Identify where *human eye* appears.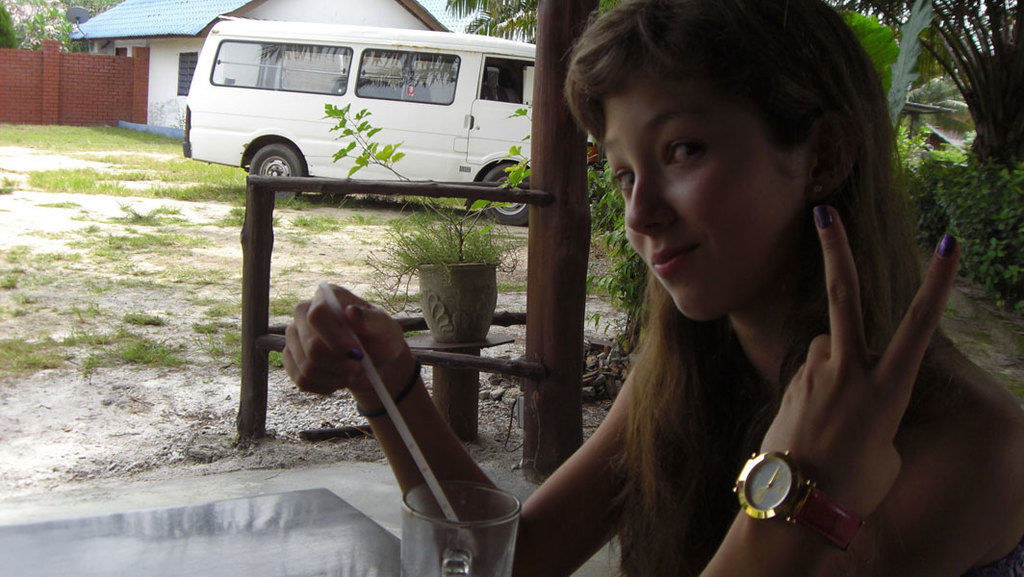
Appears at region(612, 164, 636, 203).
